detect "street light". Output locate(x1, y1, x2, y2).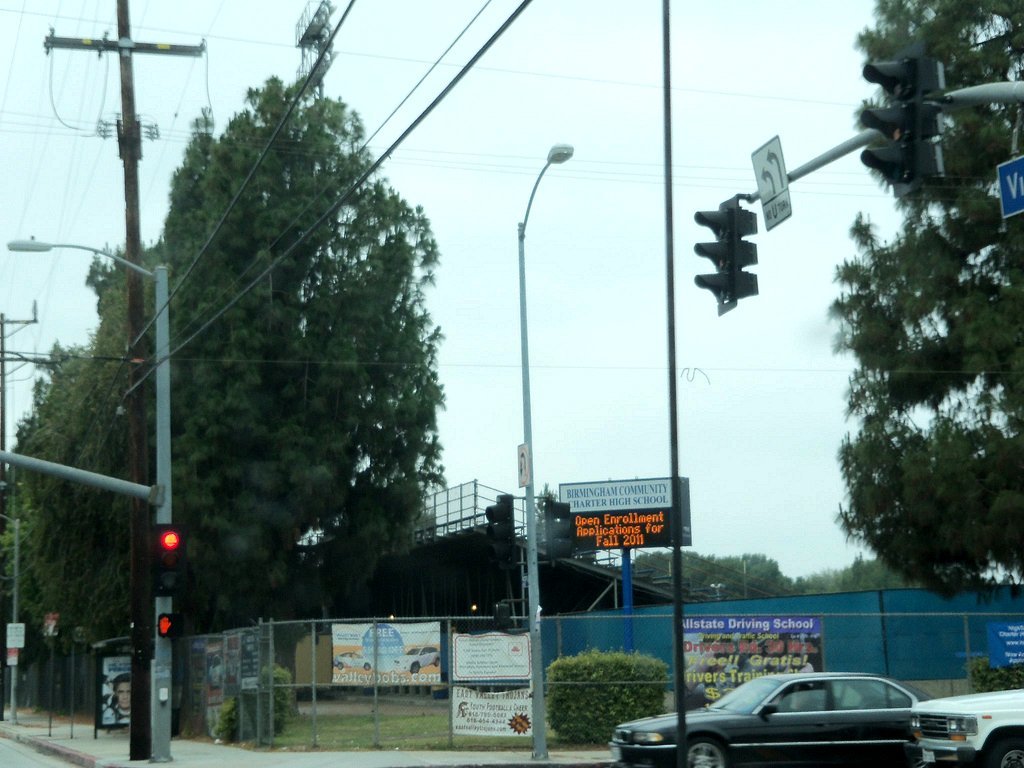
locate(1, 242, 178, 767).
